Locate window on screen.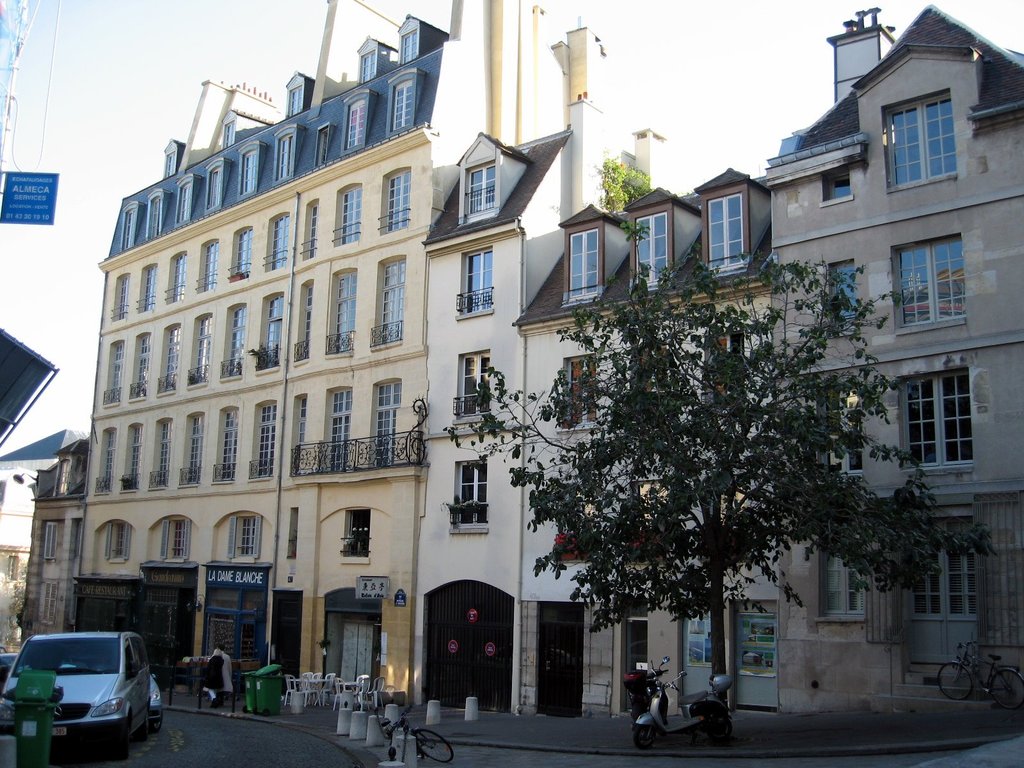
On screen at 102 523 133 564.
